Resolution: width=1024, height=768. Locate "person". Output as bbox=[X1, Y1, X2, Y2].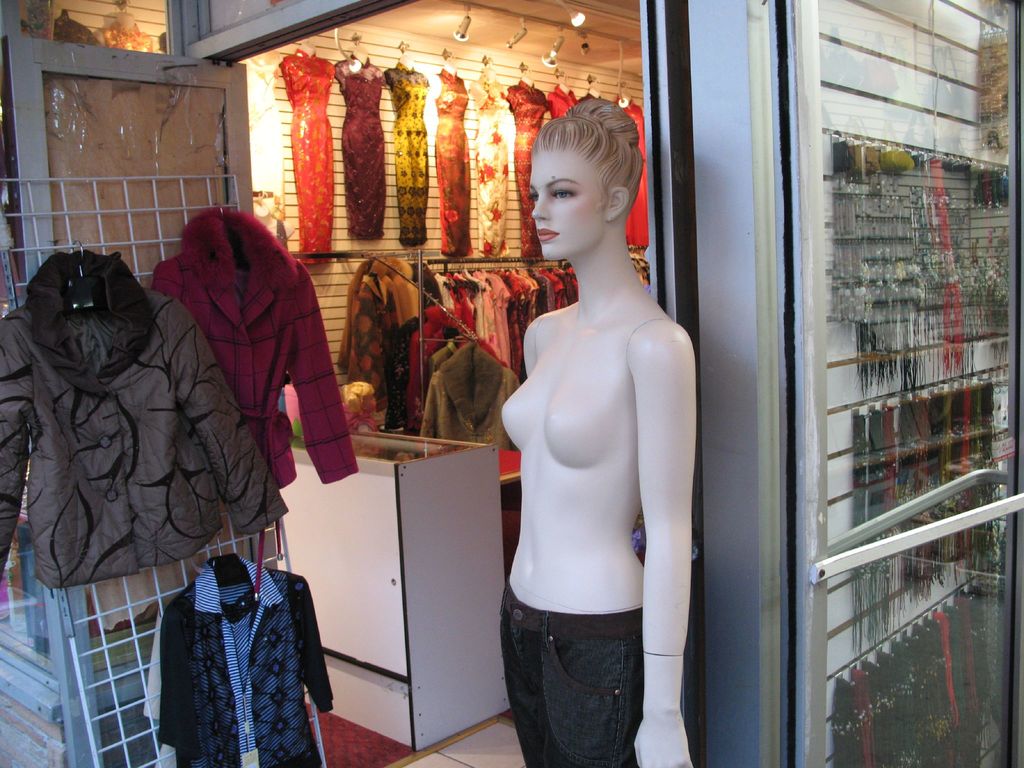
bbox=[499, 95, 699, 767].
